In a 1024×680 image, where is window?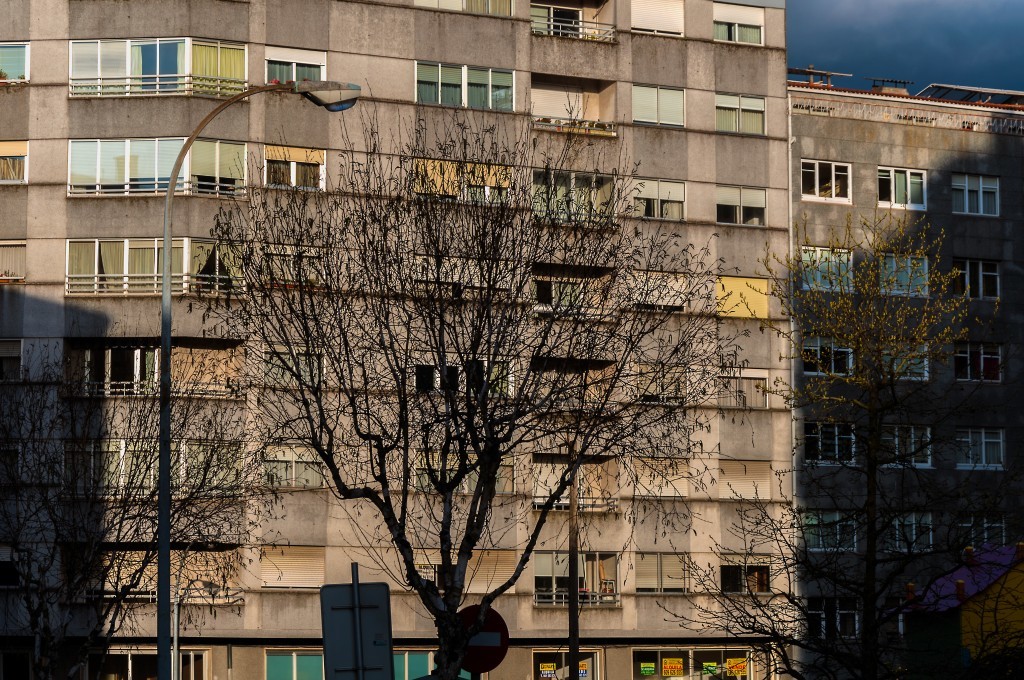
693 645 755 679.
